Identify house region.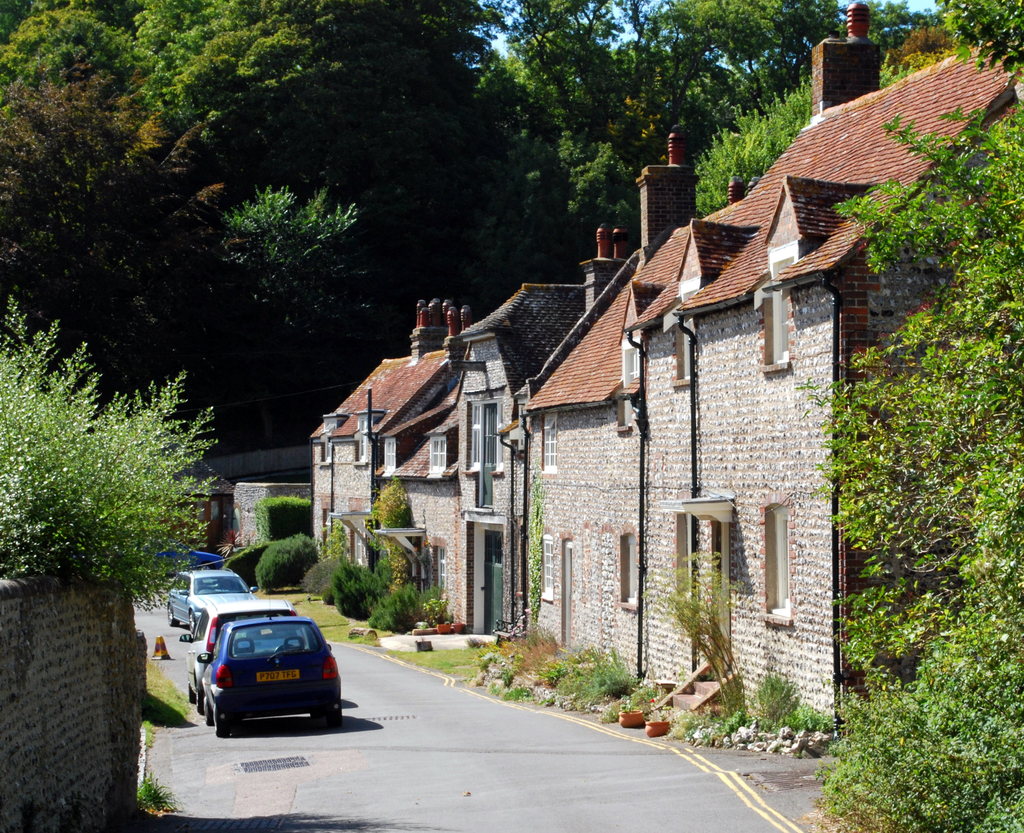
Region: (left=308, top=2, right=1023, bottom=752).
